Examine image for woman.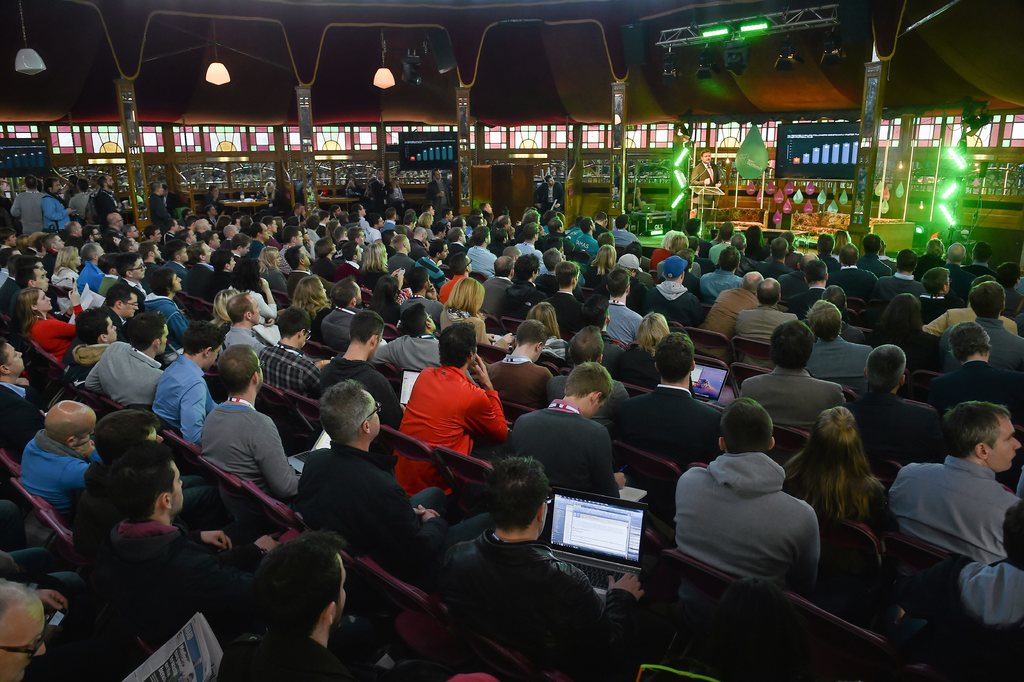
Examination result: {"left": 612, "top": 306, "right": 710, "bottom": 397}.
